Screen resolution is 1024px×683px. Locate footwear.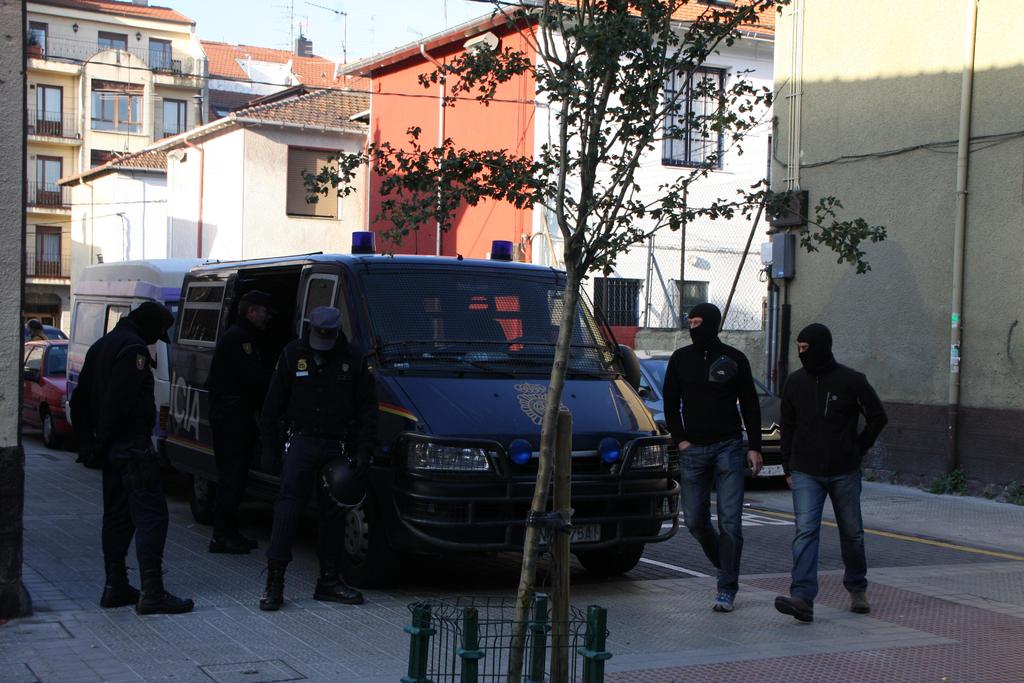
{"x1": 771, "y1": 595, "x2": 821, "y2": 621}.
